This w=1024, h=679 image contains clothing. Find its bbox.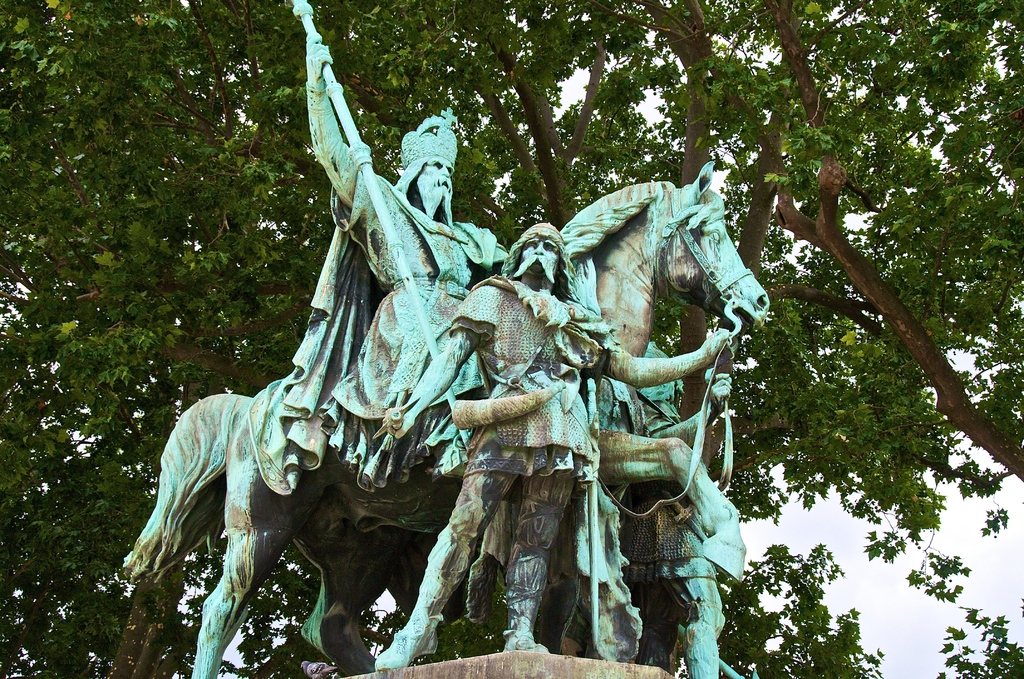
{"left": 444, "top": 275, "right": 622, "bottom": 638}.
